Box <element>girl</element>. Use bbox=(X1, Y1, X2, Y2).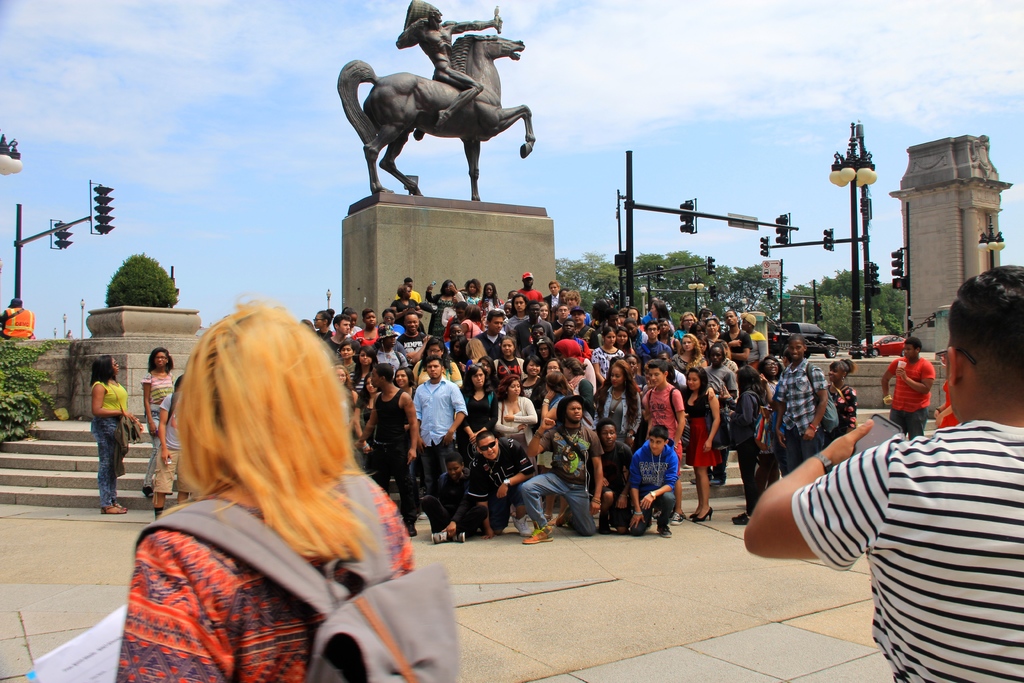
bbox=(314, 311, 336, 336).
